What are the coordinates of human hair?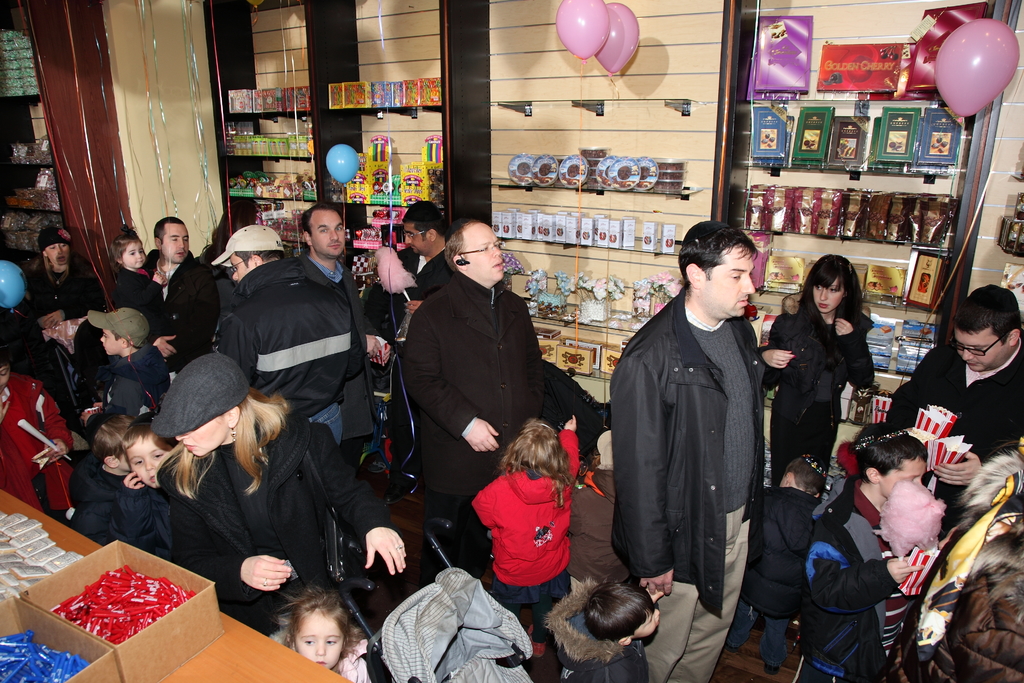
bbox(164, 397, 293, 491).
